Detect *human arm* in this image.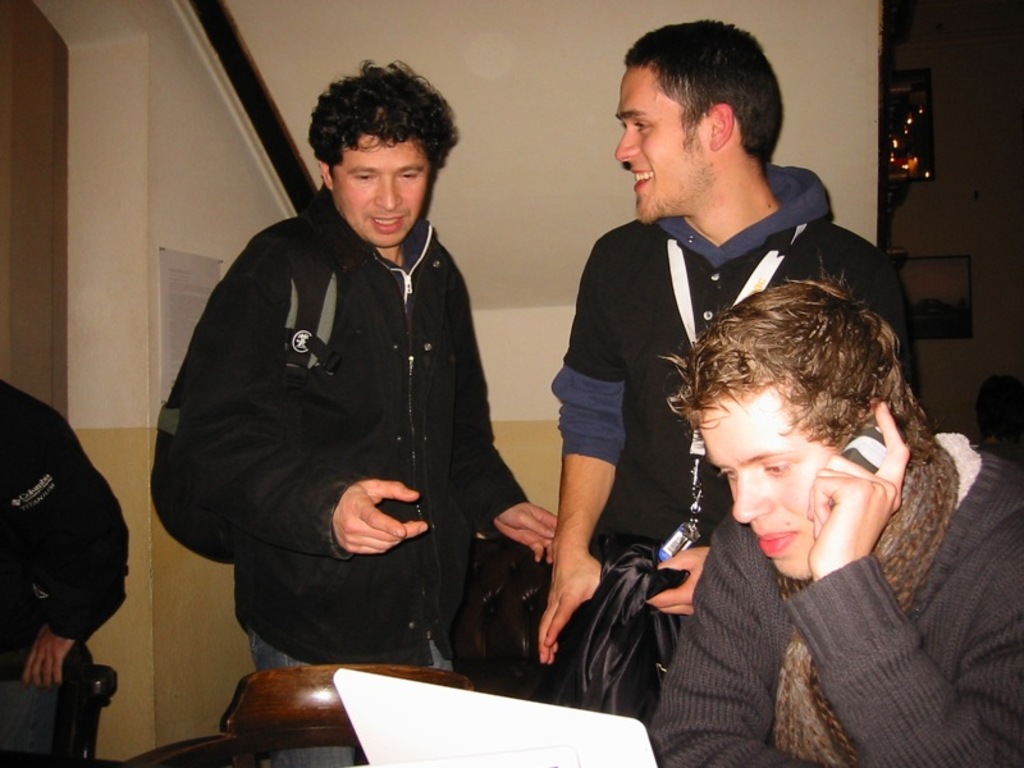
Detection: <bbox>654, 499, 819, 767</bbox>.
